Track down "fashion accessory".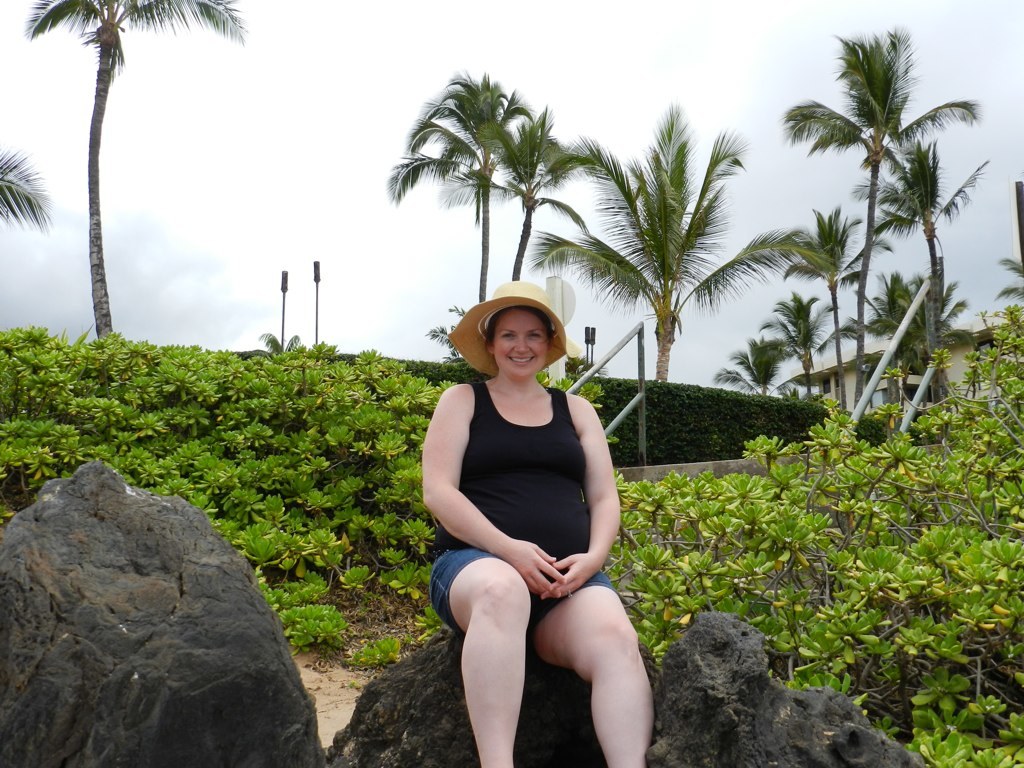
Tracked to 444,280,567,384.
